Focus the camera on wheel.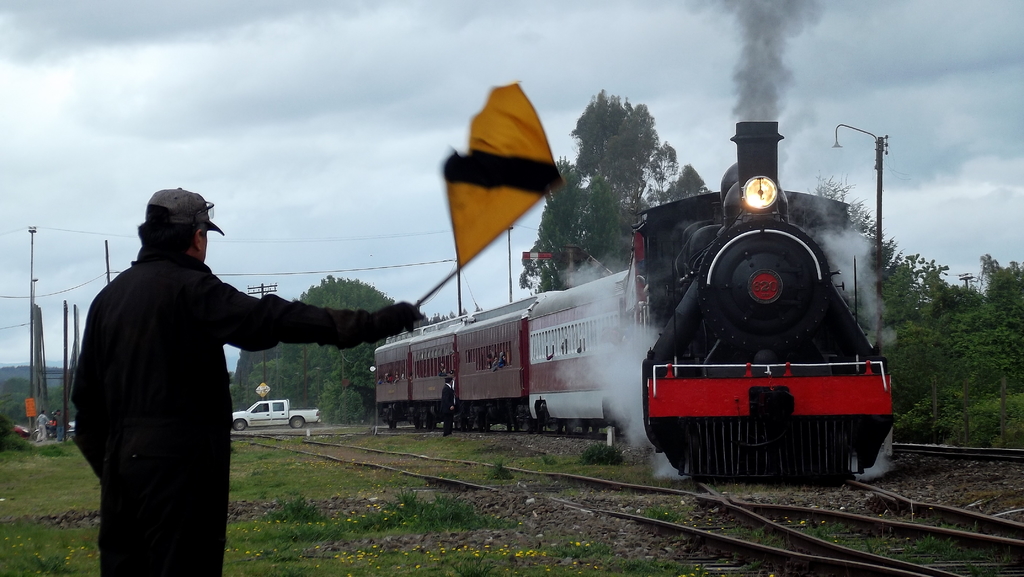
Focus region: pyautogui.locateOnScreen(513, 425, 520, 432).
